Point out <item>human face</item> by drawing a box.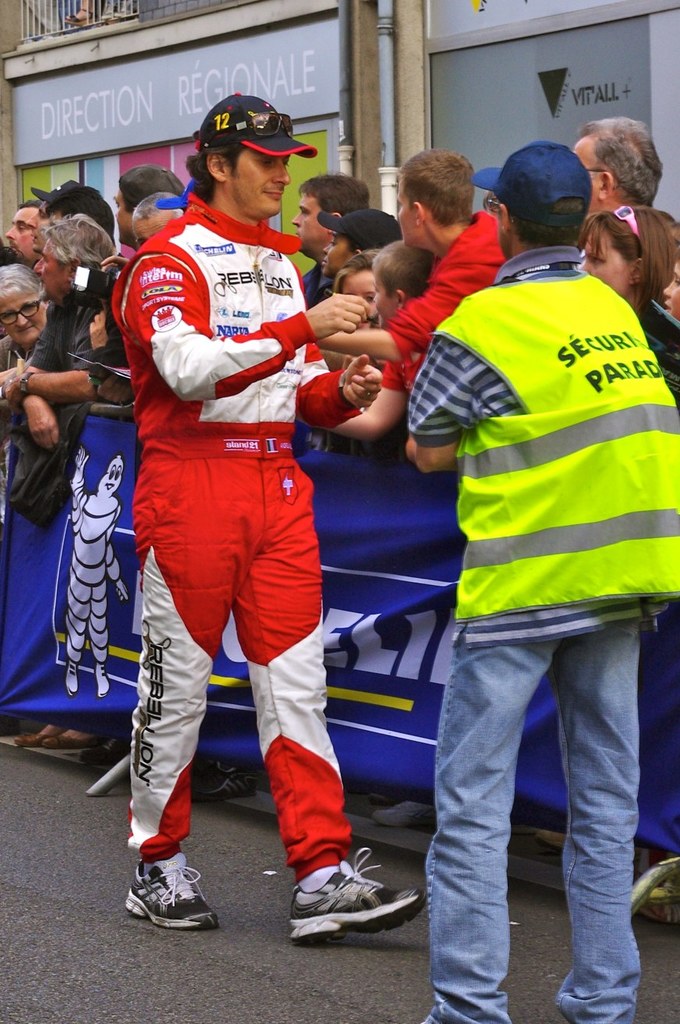
pyautogui.locateOnScreen(2, 196, 34, 264).
